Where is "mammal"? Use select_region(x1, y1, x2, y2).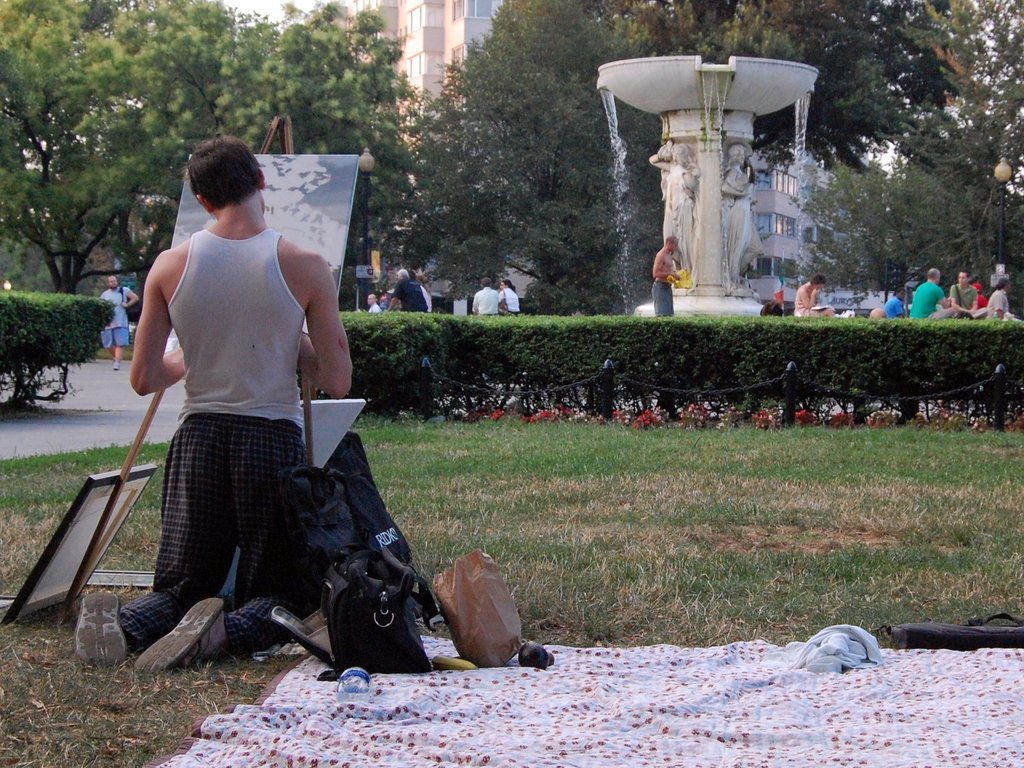
select_region(719, 147, 764, 280).
